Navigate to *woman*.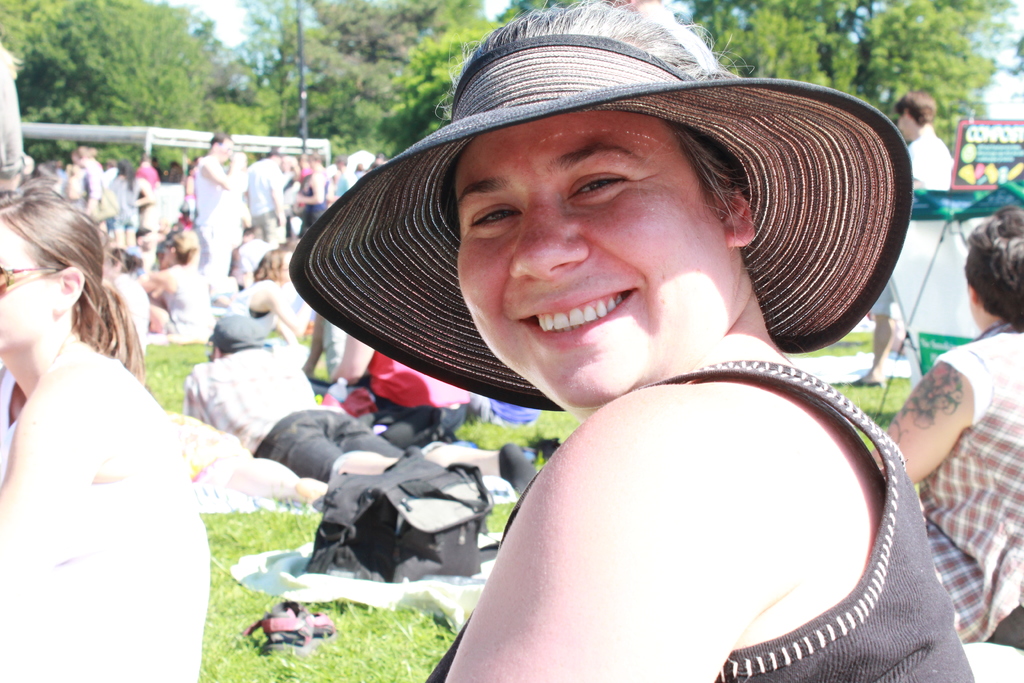
Navigation target: 136/226/206/333.
